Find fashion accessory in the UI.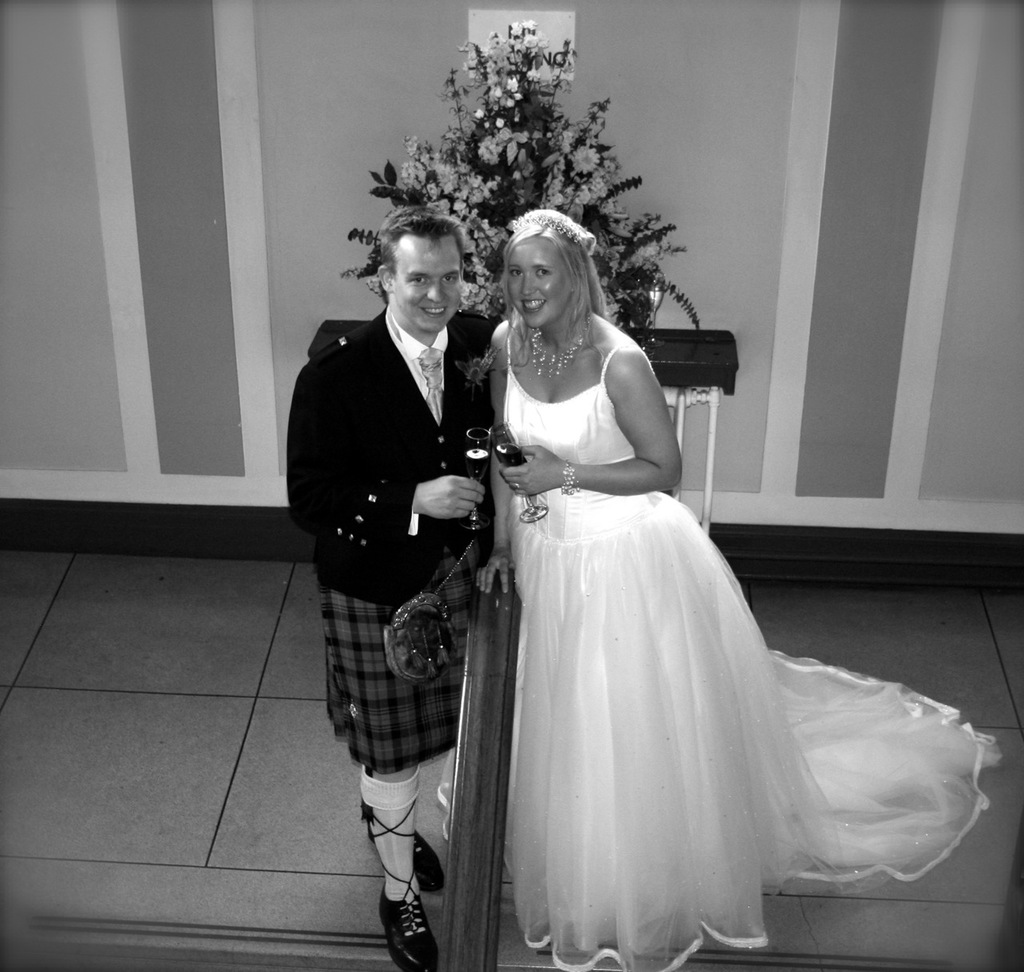
UI element at <region>512, 482, 524, 494</region>.
